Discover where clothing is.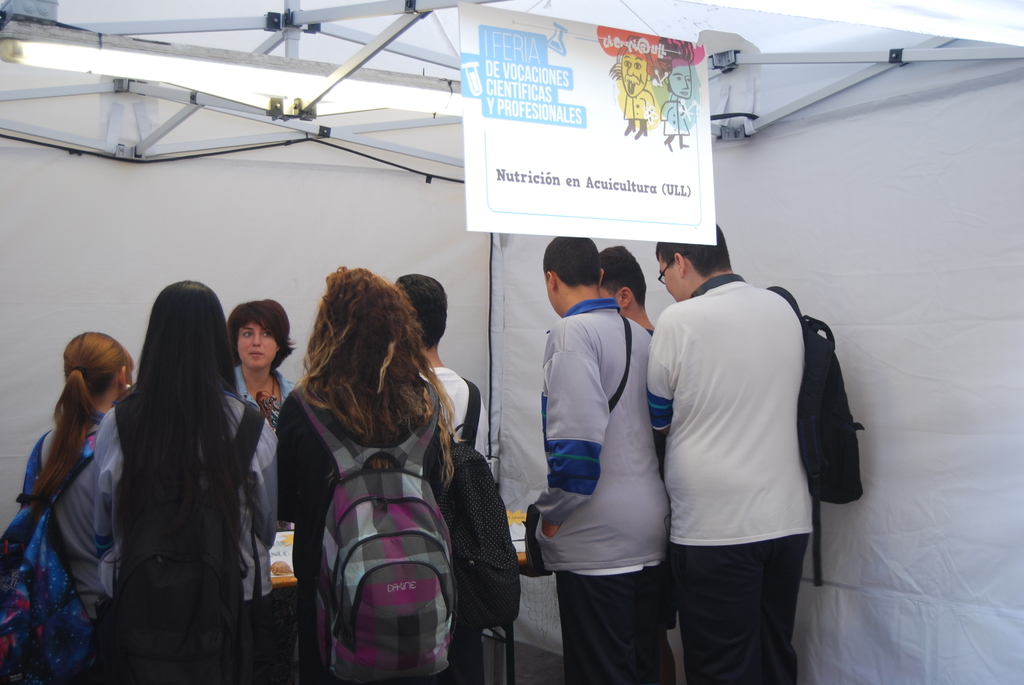
Discovered at locate(275, 381, 444, 684).
